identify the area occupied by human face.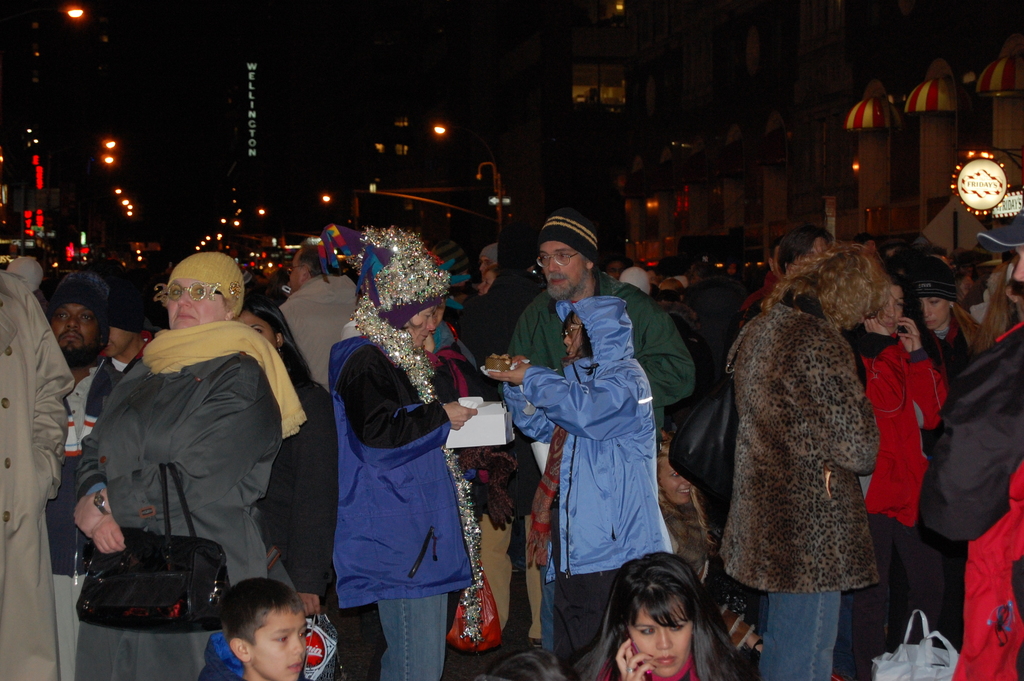
Area: [632, 616, 695, 675].
